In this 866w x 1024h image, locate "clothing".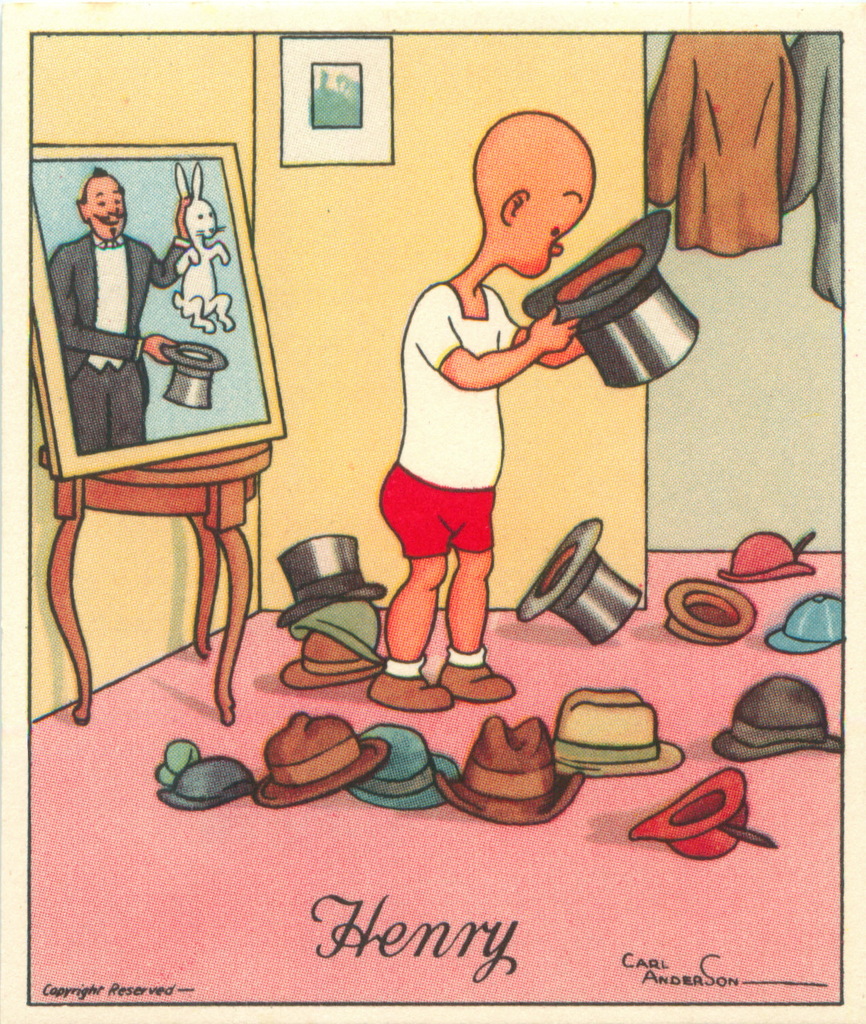
Bounding box: {"x1": 54, "y1": 228, "x2": 191, "y2": 435}.
